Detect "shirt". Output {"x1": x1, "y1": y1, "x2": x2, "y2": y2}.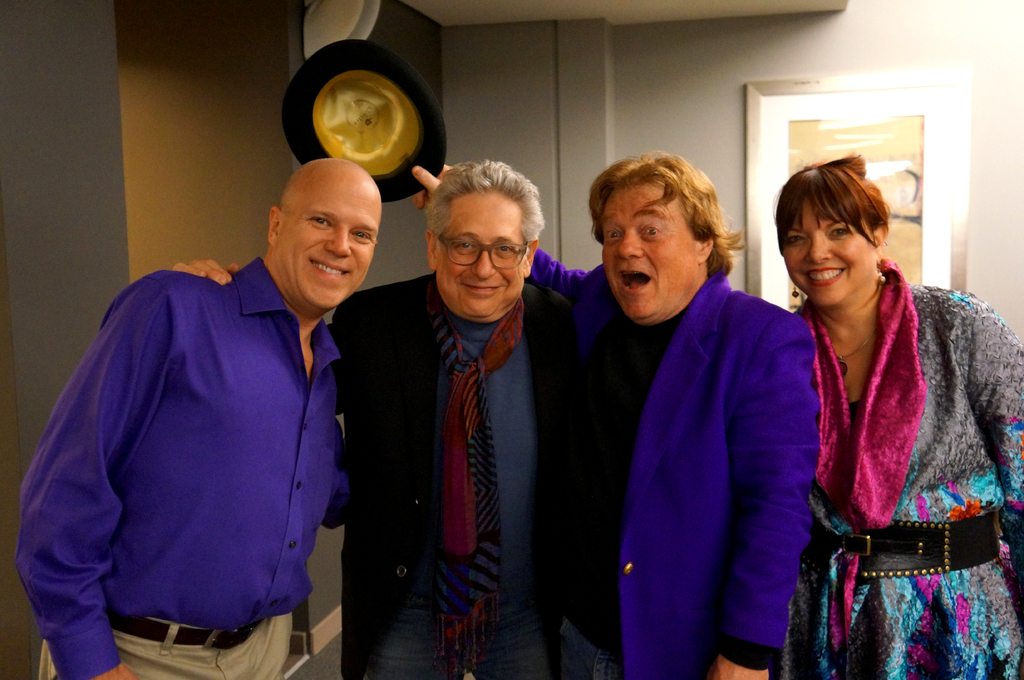
{"x1": 13, "y1": 256, "x2": 351, "y2": 678}.
